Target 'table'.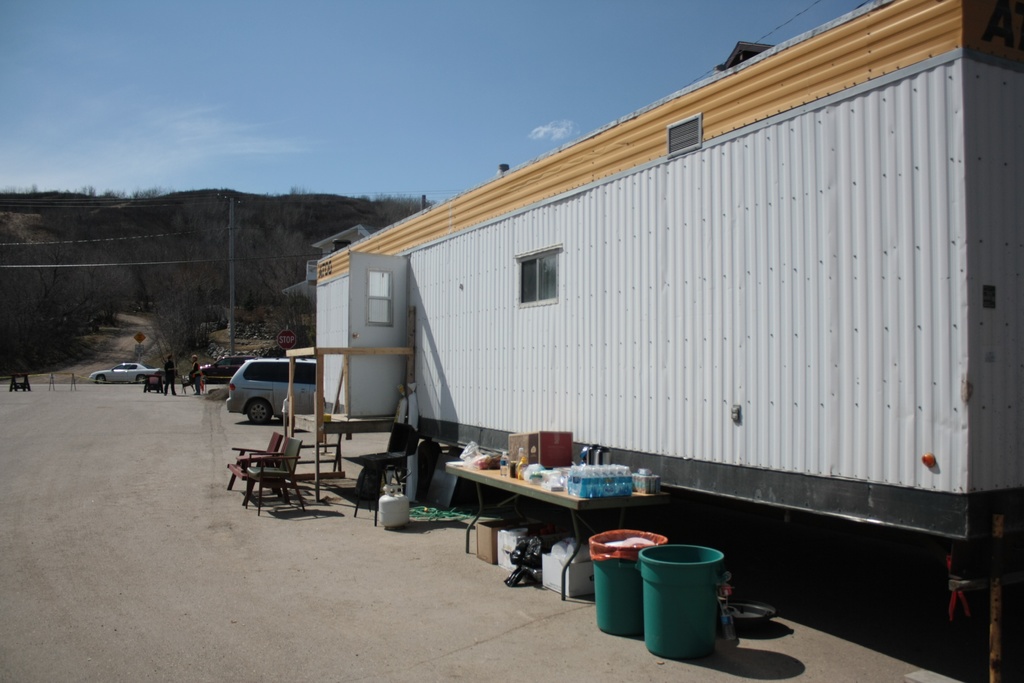
Target region: detection(435, 442, 680, 551).
